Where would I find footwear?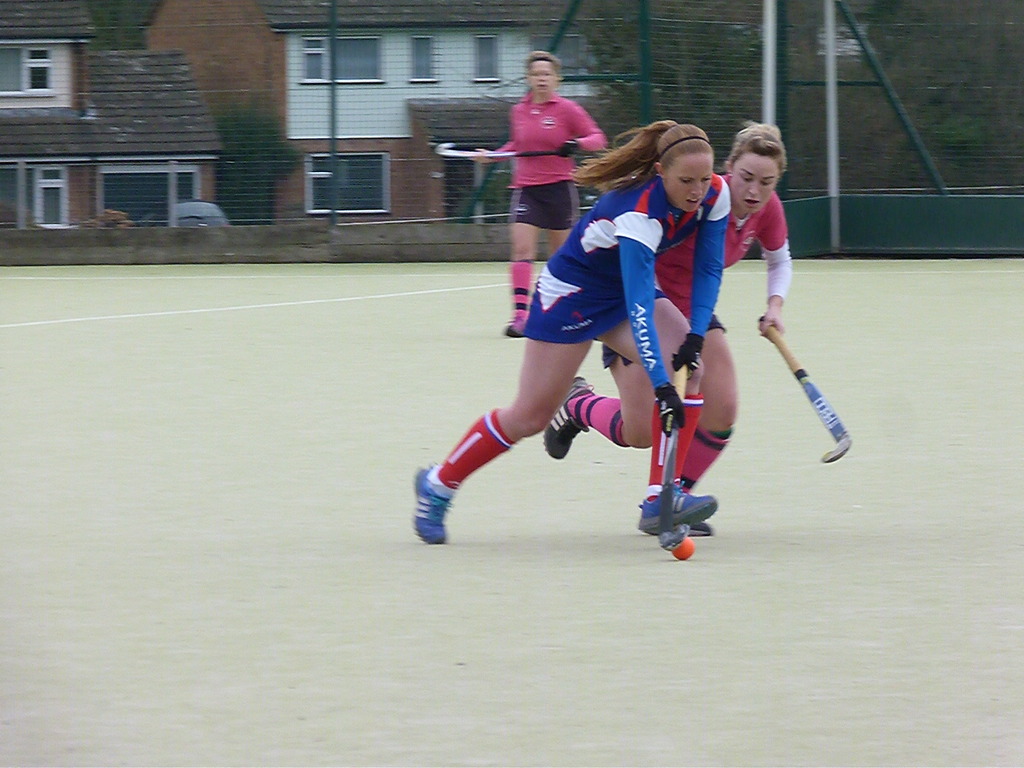
At (684, 522, 712, 540).
